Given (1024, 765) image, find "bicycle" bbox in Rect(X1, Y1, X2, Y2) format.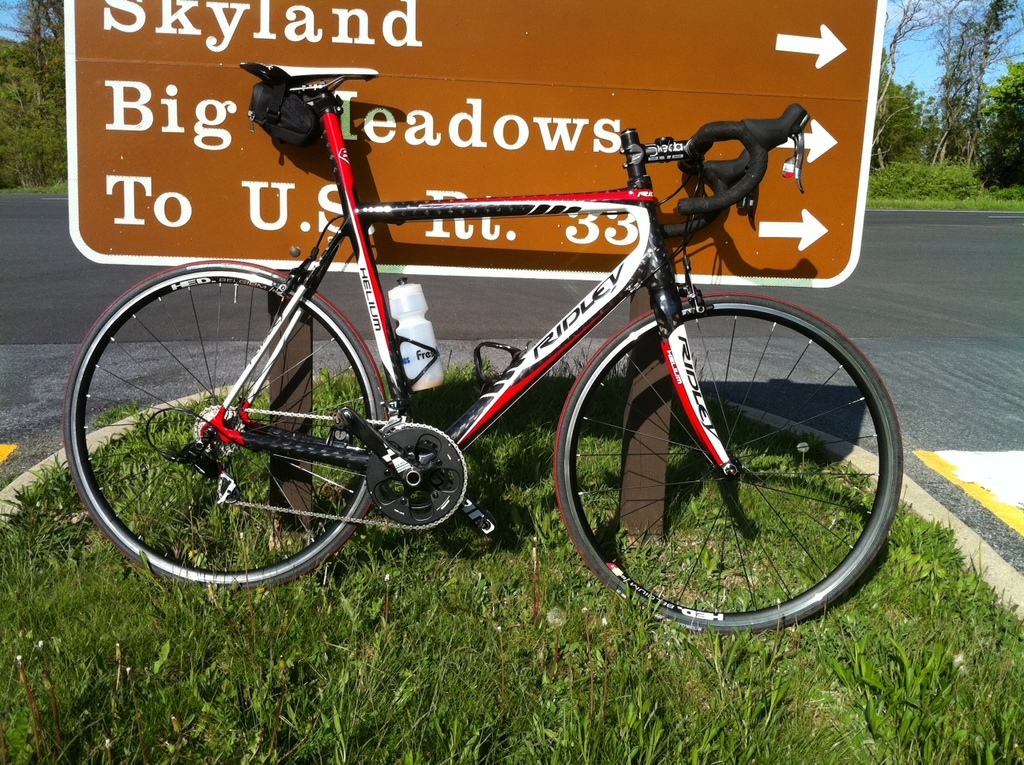
Rect(44, 73, 910, 631).
